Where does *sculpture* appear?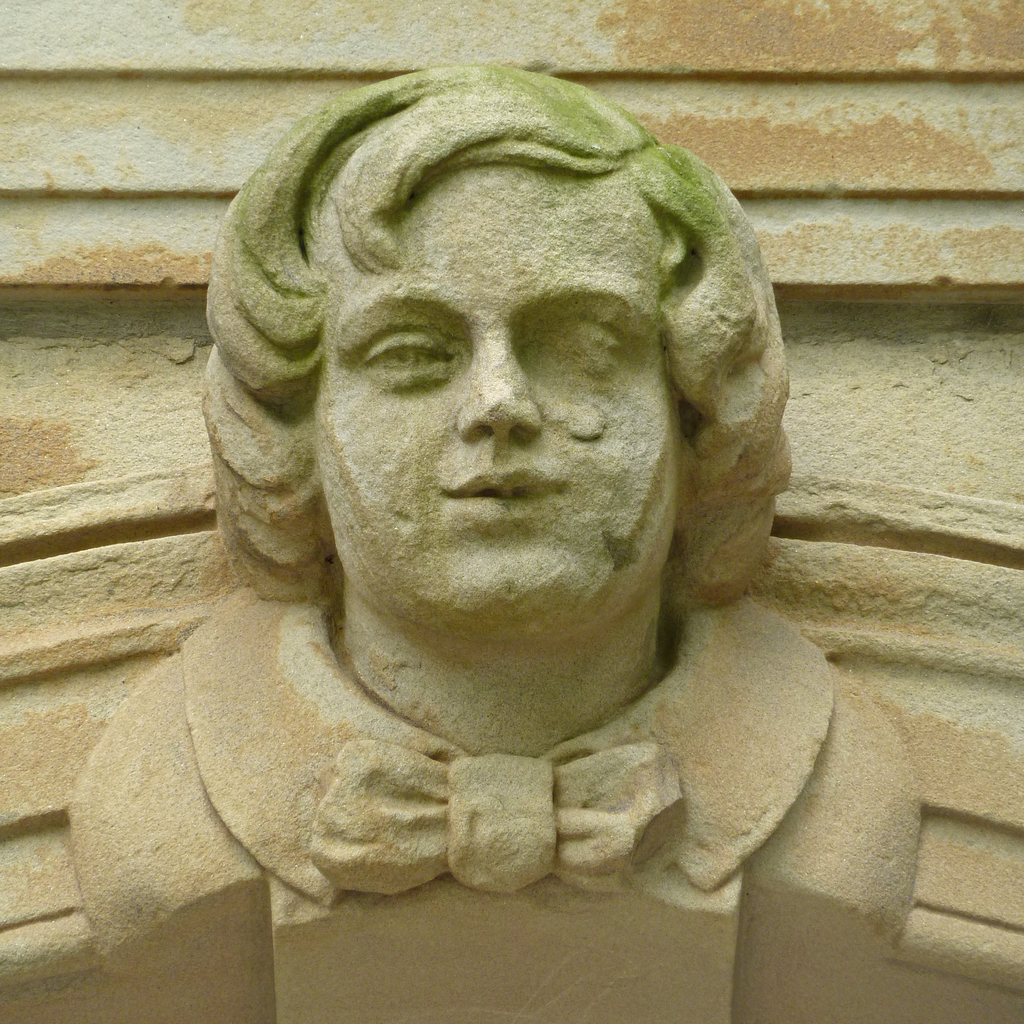
Appears at [52, 61, 937, 1023].
